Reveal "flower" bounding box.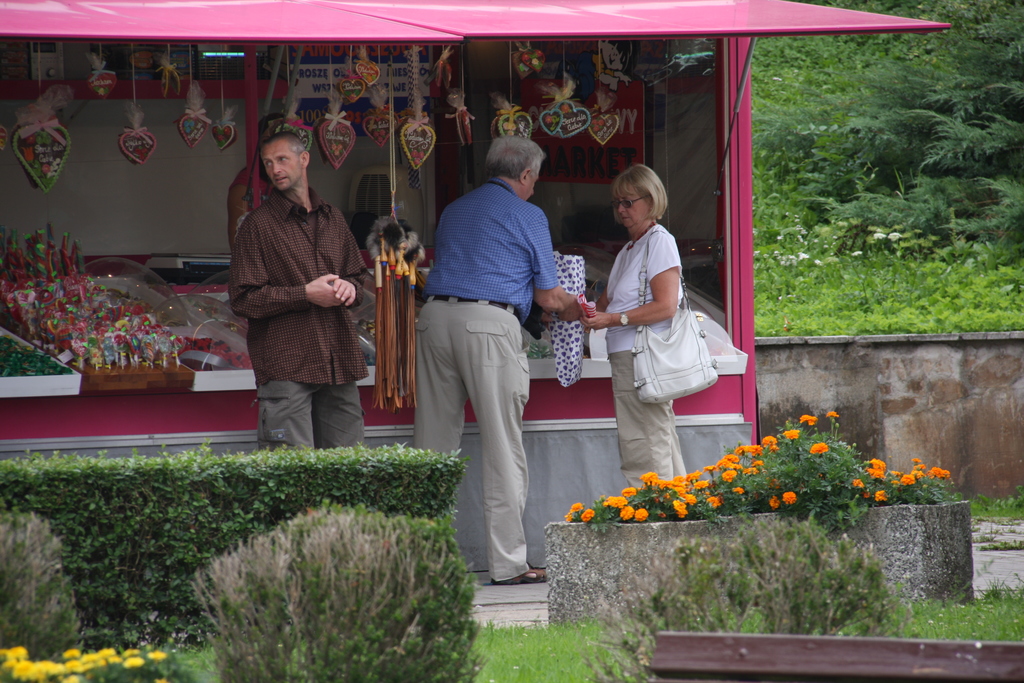
Revealed: left=943, top=471, right=948, bottom=480.
